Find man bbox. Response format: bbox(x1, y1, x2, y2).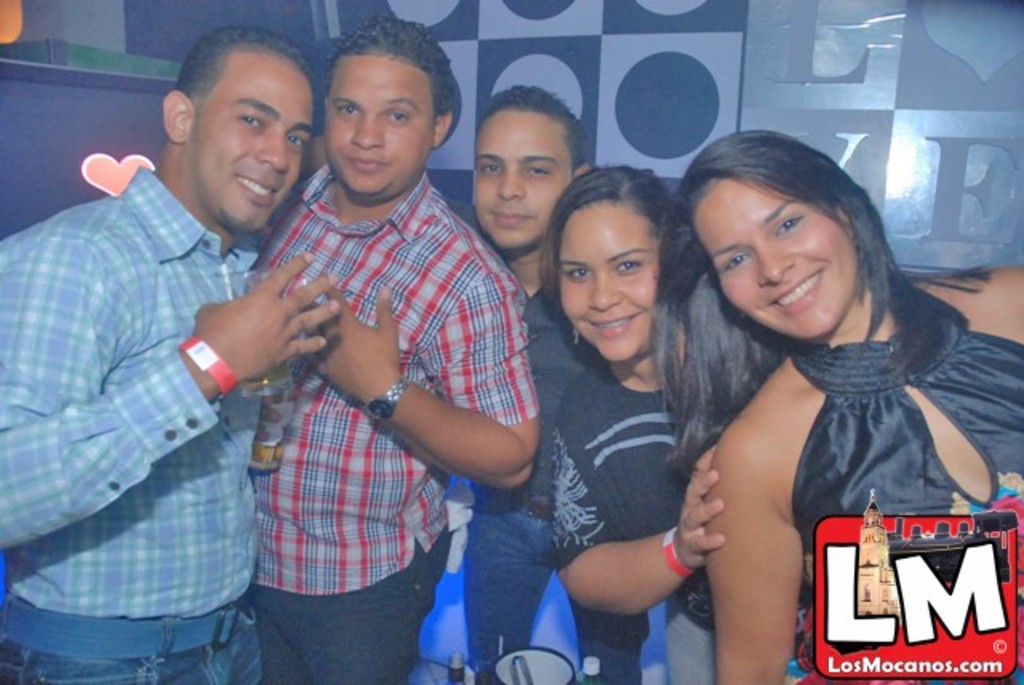
bbox(253, 13, 541, 682).
